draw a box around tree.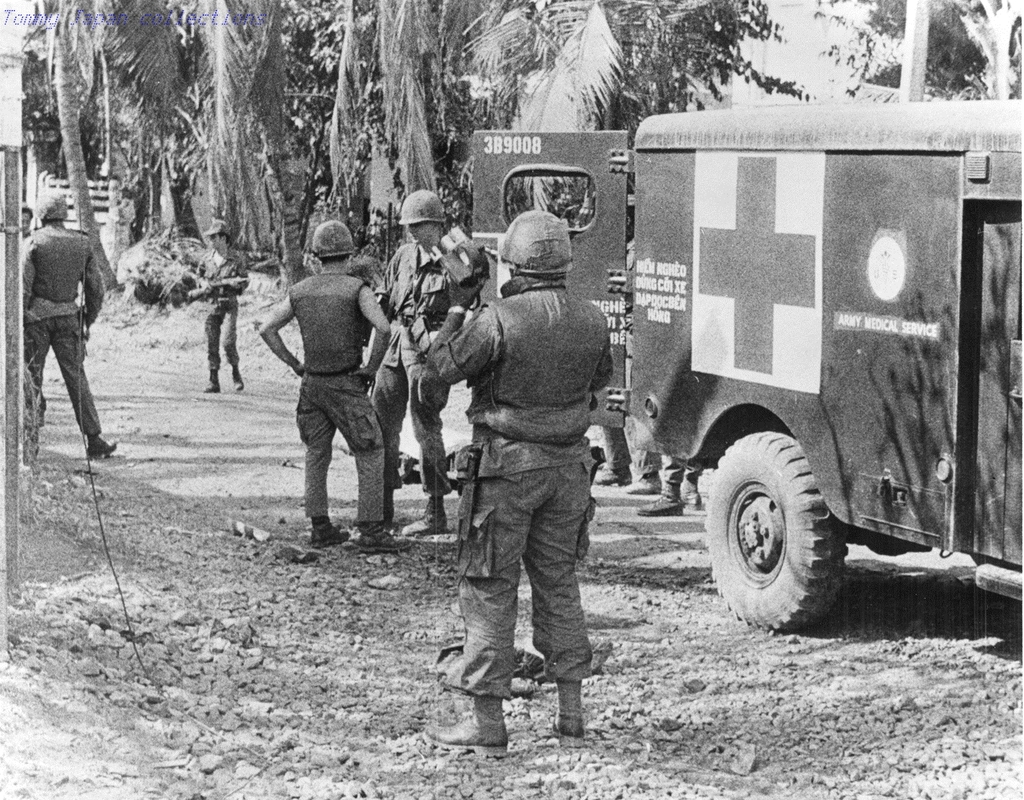
[x1=0, y1=0, x2=136, y2=298].
